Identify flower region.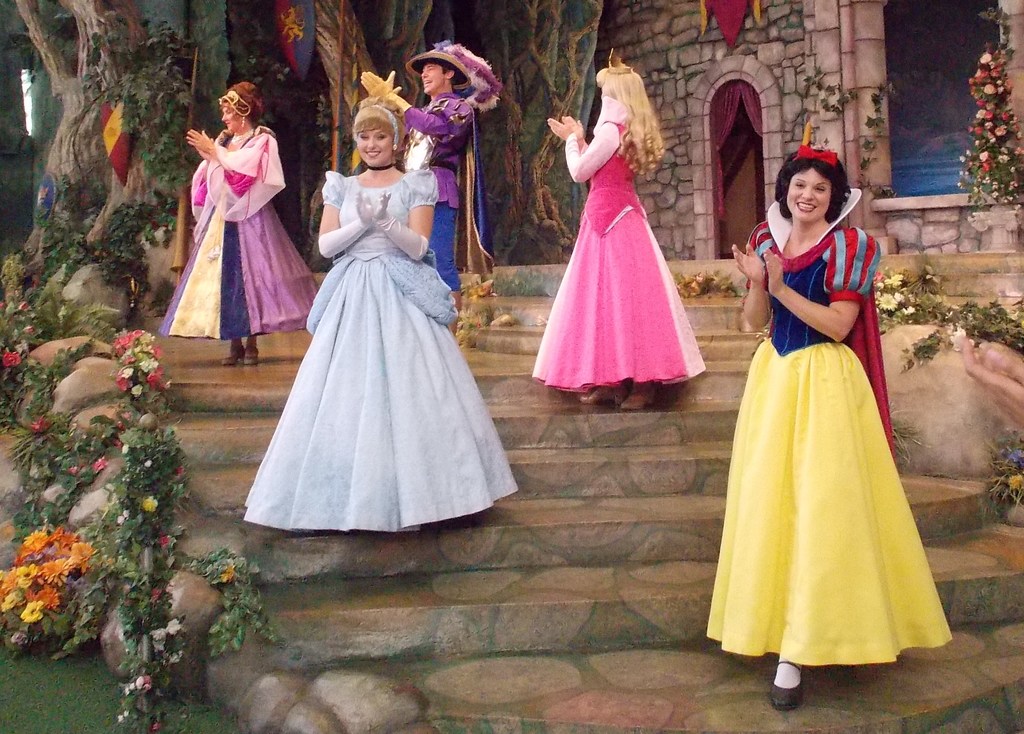
Region: crop(122, 442, 131, 457).
